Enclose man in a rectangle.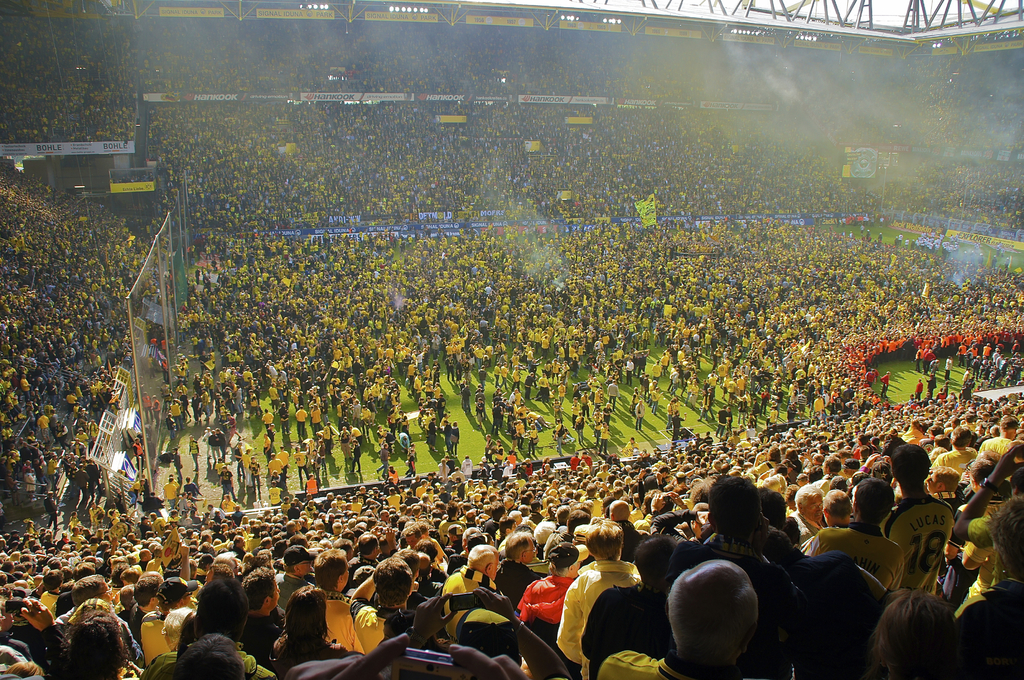
Rect(219, 494, 248, 515).
